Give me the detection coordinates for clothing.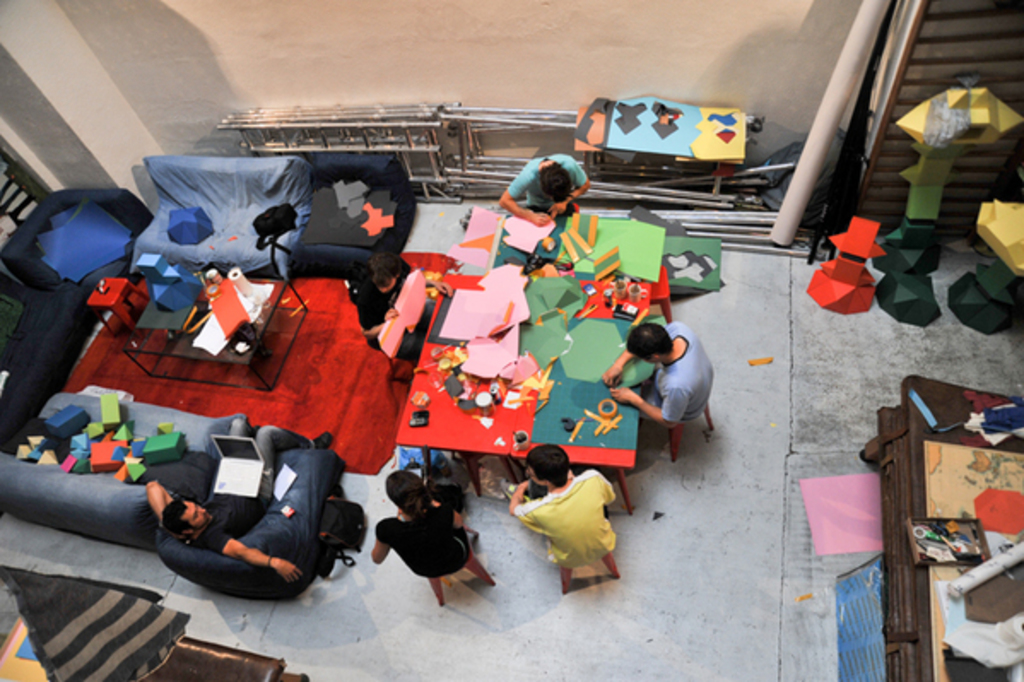
<bbox>374, 516, 480, 559</bbox>.
